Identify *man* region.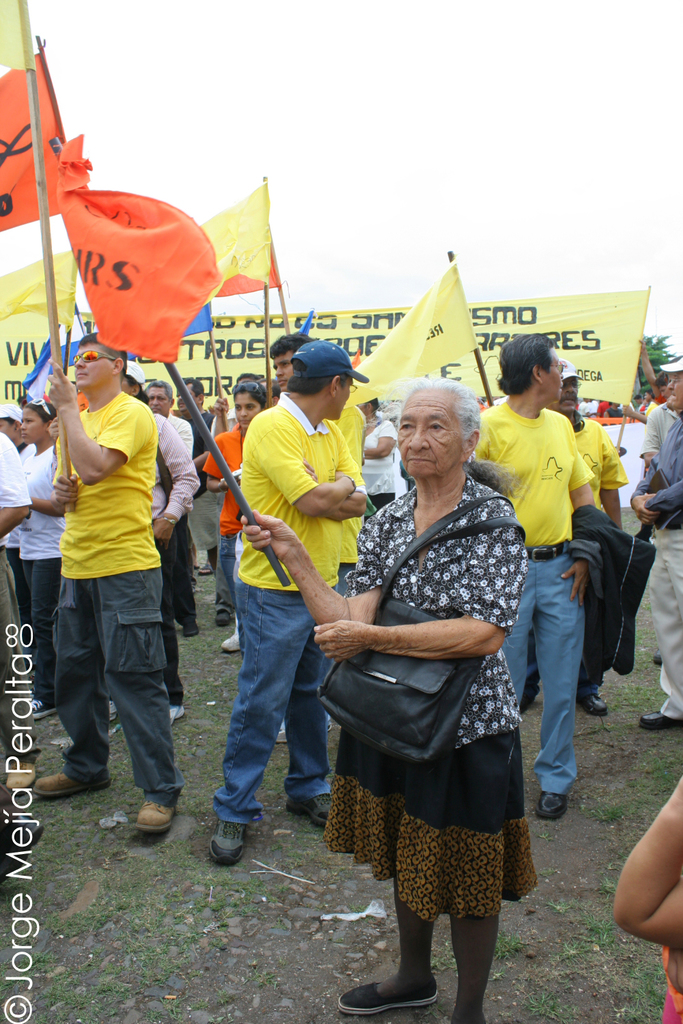
Region: left=277, top=326, right=324, bottom=397.
